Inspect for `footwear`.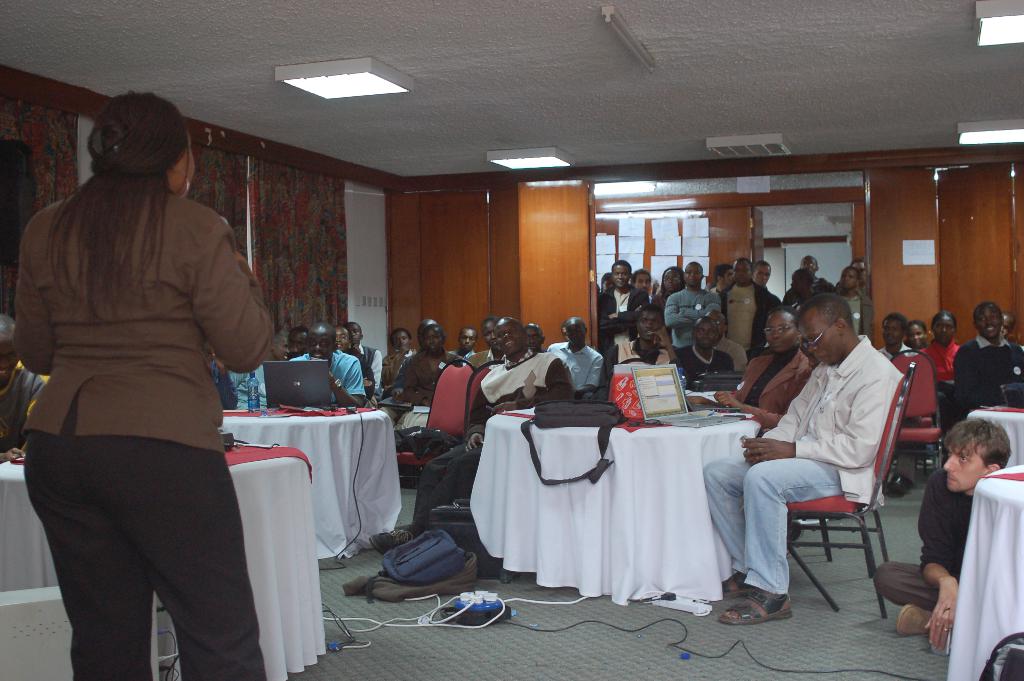
Inspection: bbox(895, 603, 935, 636).
